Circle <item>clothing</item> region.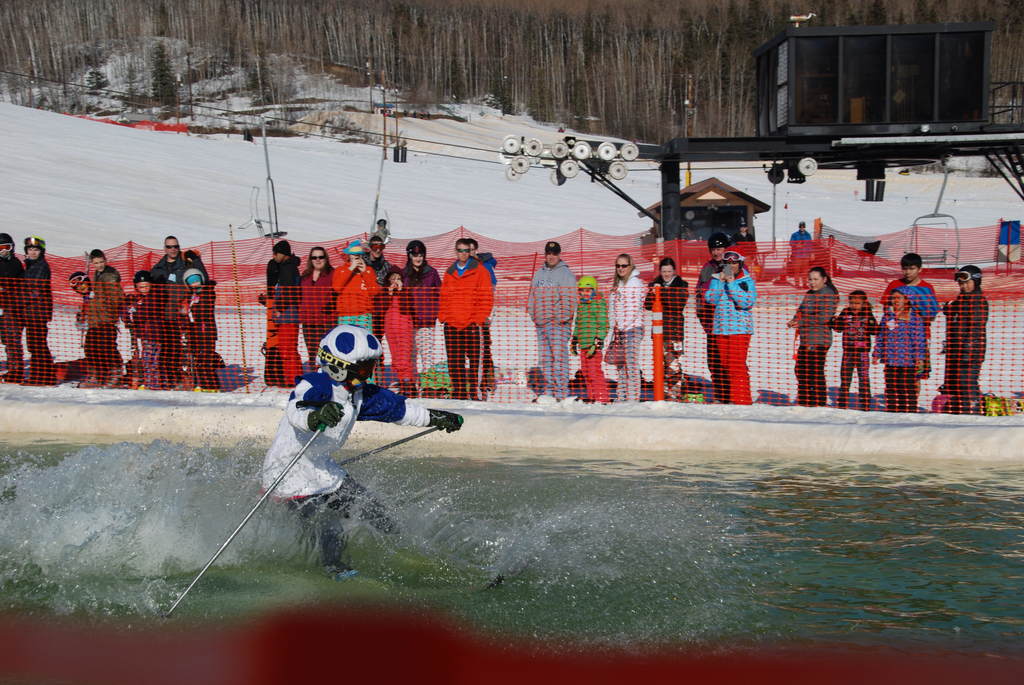
Region: l=93, t=263, r=126, b=327.
